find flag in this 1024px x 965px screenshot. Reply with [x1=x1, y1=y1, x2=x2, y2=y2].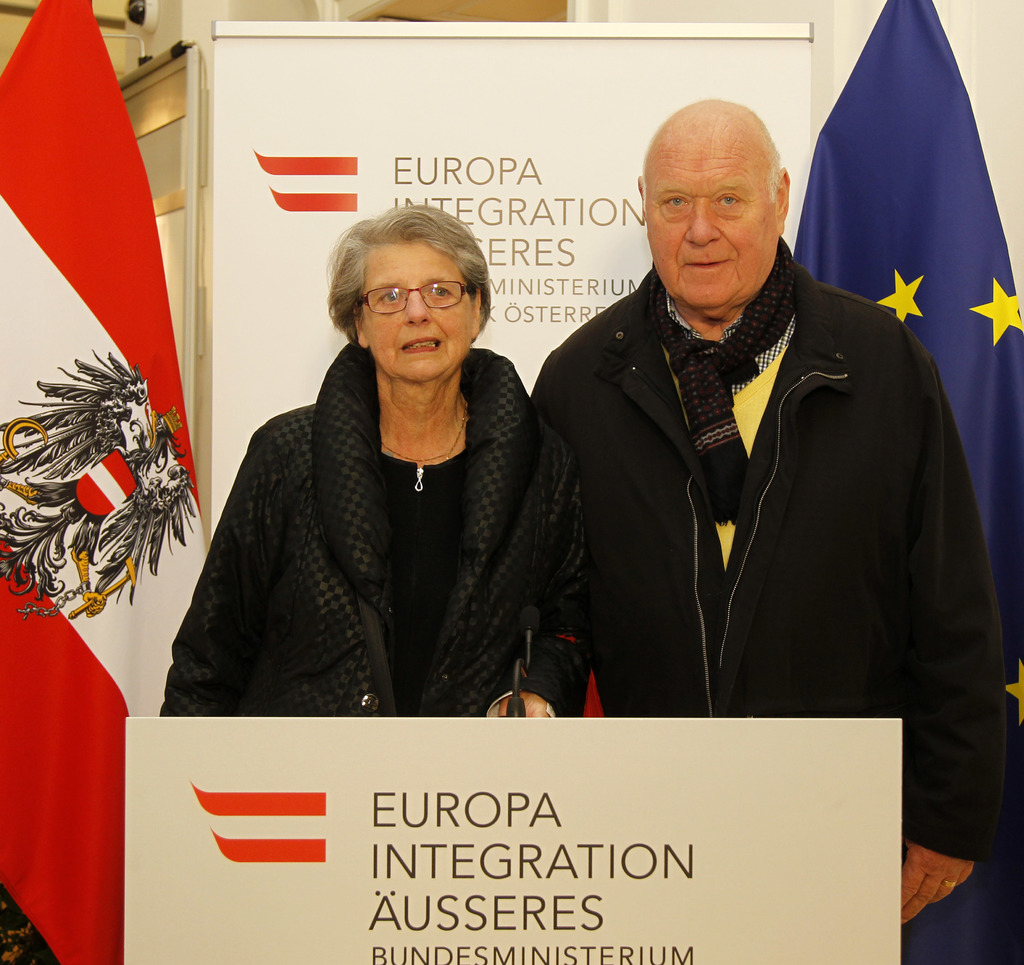
[x1=741, y1=0, x2=1023, y2=879].
